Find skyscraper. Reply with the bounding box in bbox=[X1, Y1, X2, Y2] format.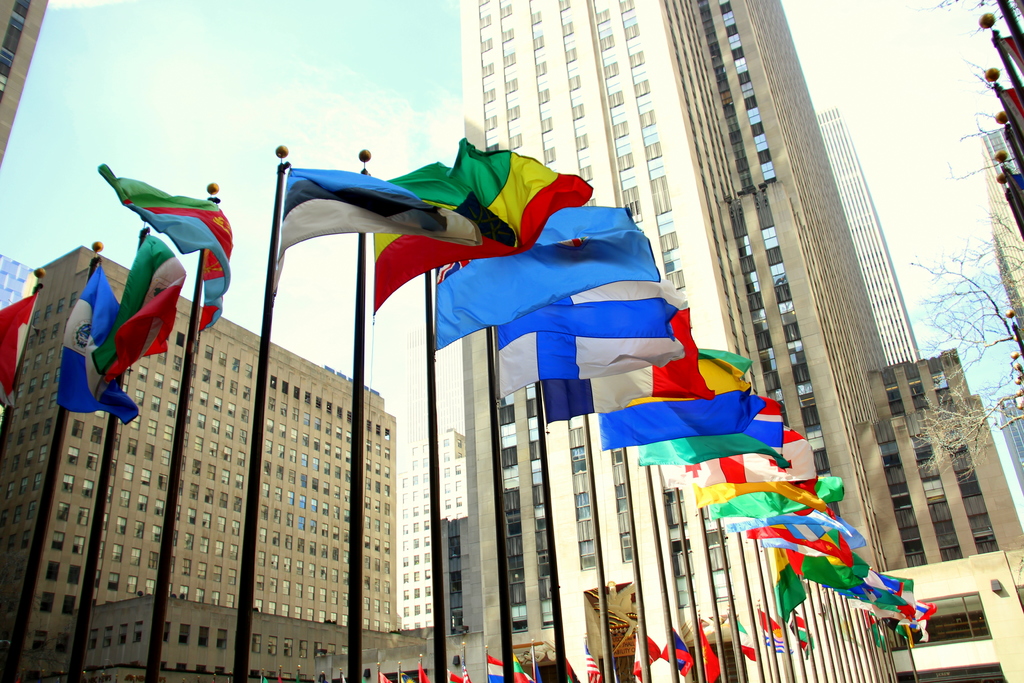
bbox=[386, 432, 479, 631].
